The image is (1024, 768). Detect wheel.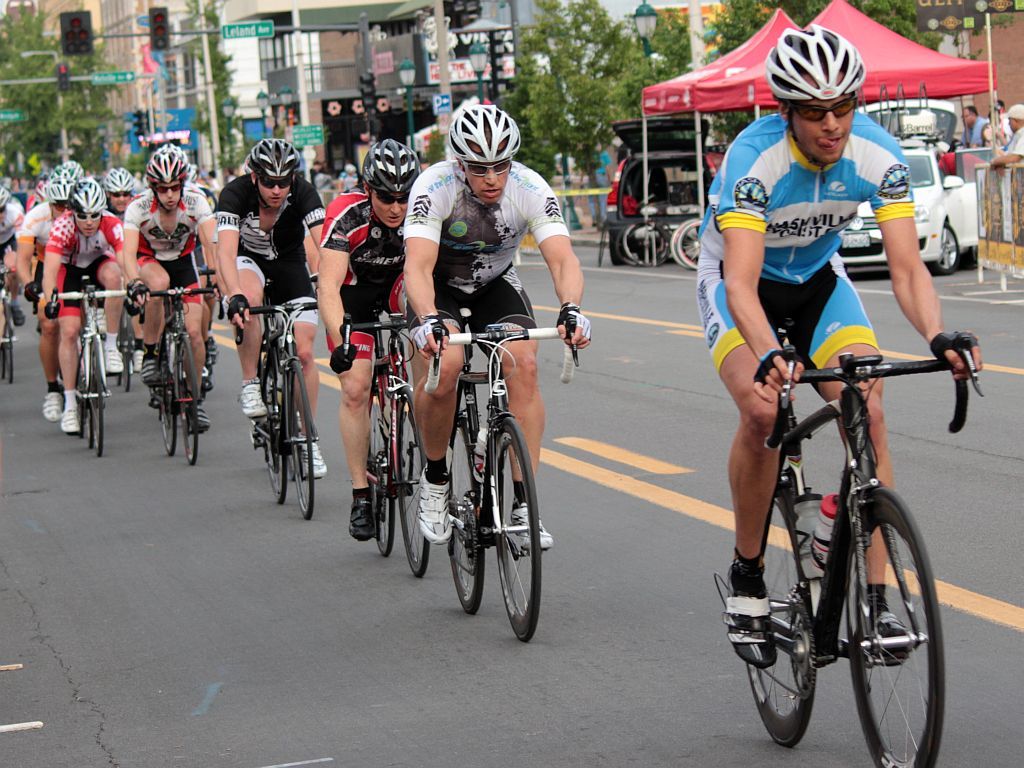
Detection: bbox(787, 608, 818, 694).
